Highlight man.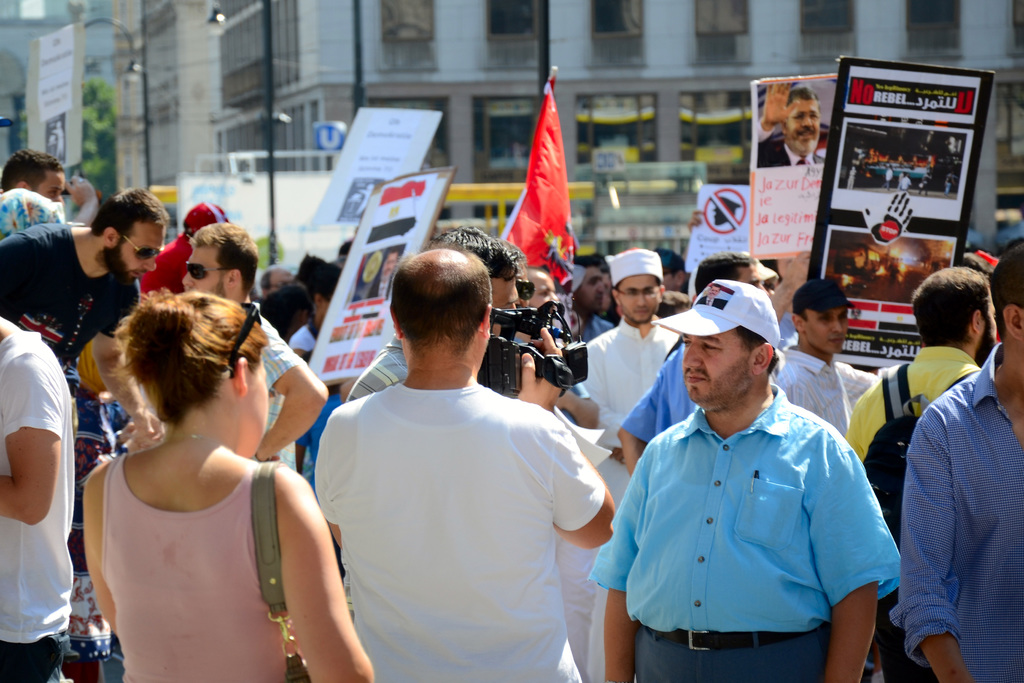
Highlighted region: 588:247:685:431.
